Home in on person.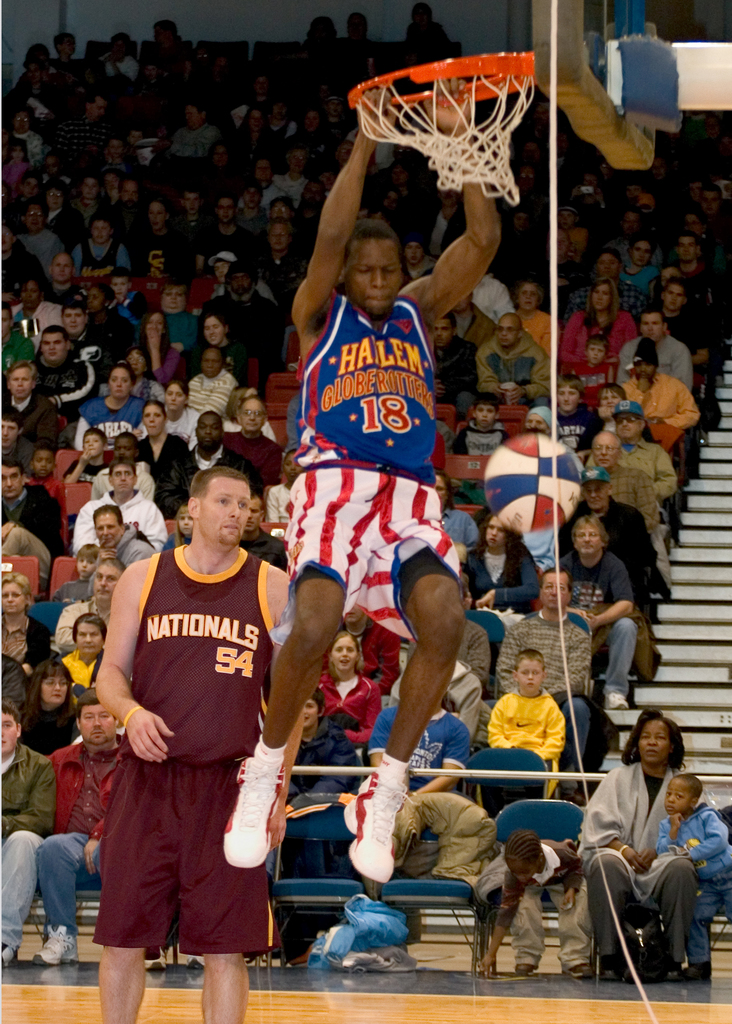
Homed in at 623/235/656/298.
